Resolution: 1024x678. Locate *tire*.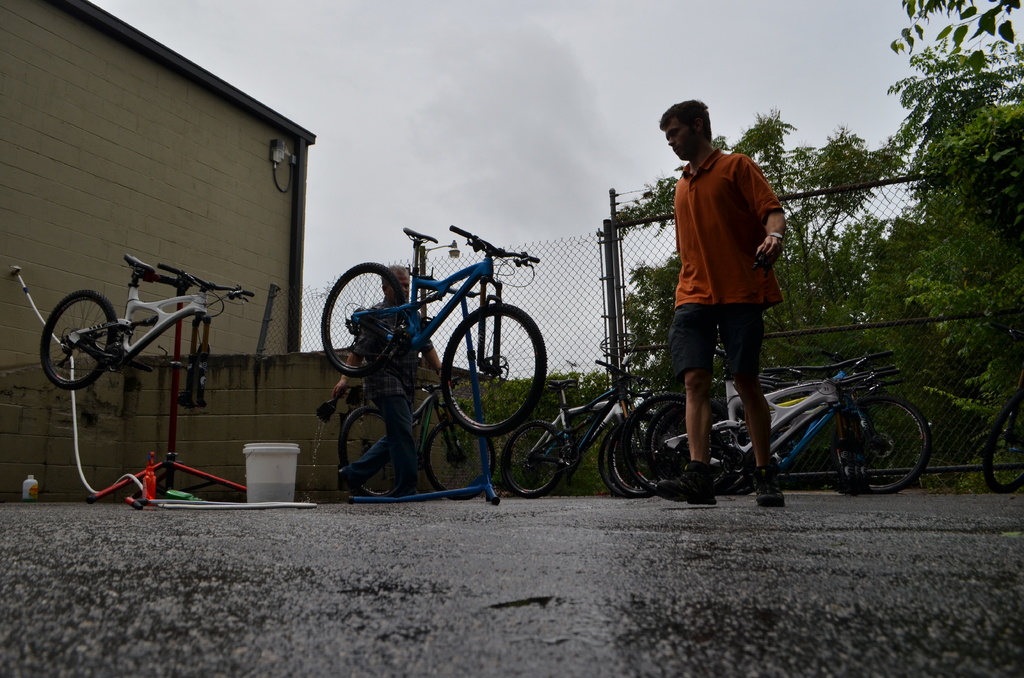
<box>981,390,1023,491</box>.
